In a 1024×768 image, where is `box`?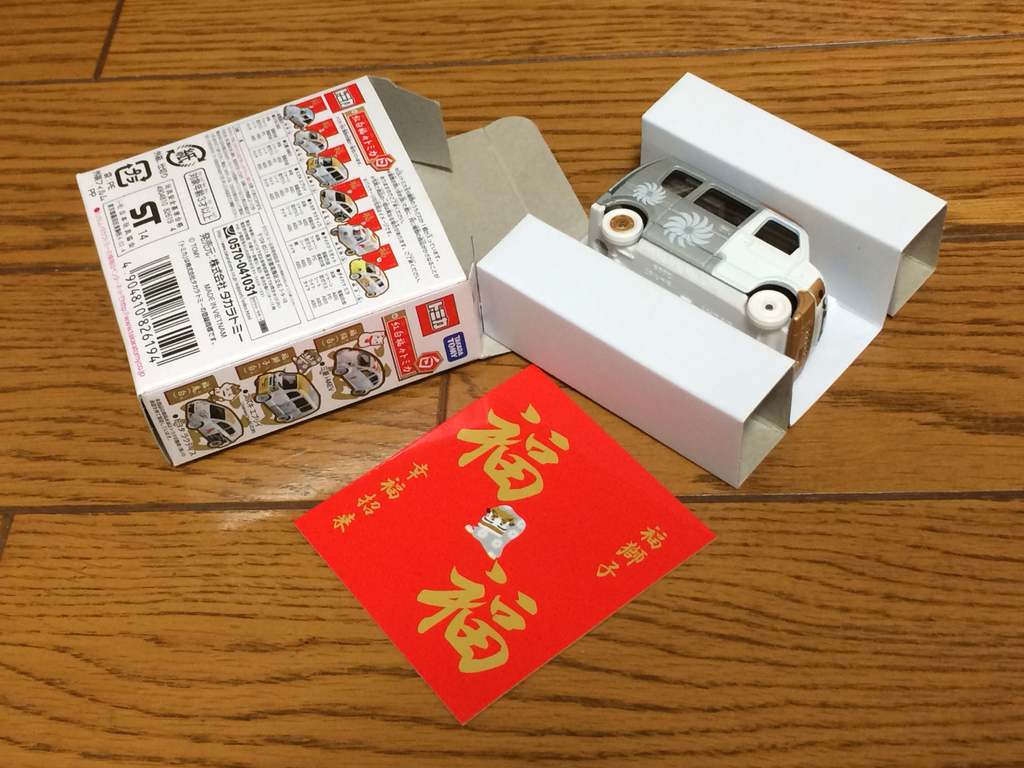
[x1=75, y1=66, x2=611, y2=465].
